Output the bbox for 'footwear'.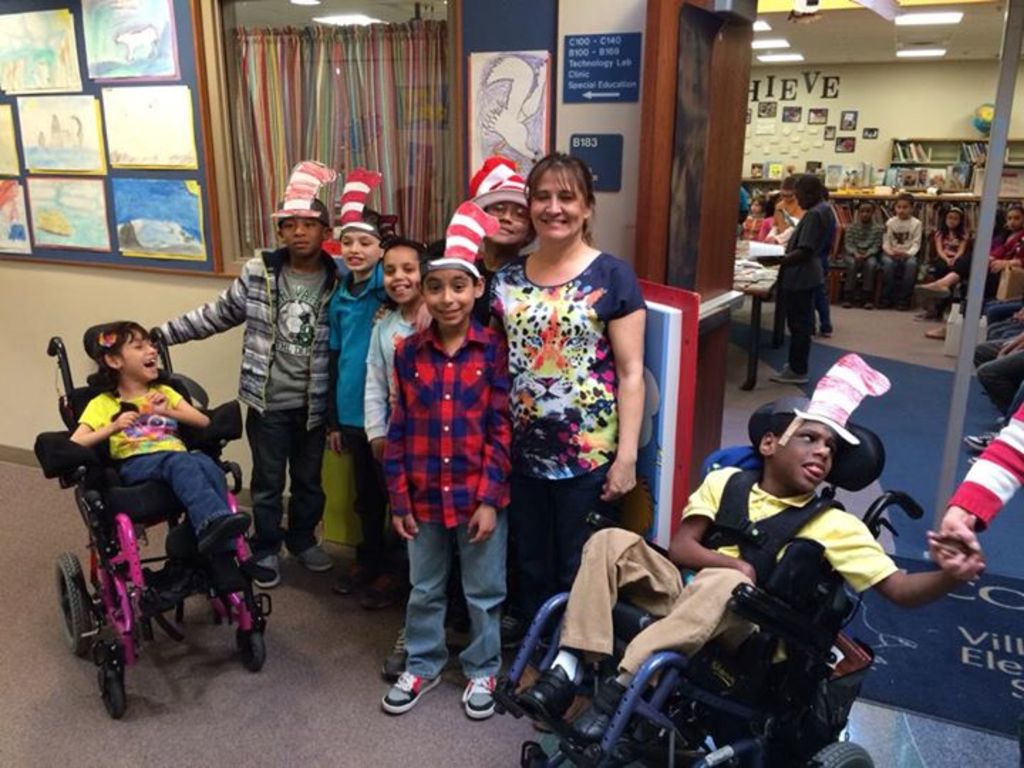
501,607,523,644.
